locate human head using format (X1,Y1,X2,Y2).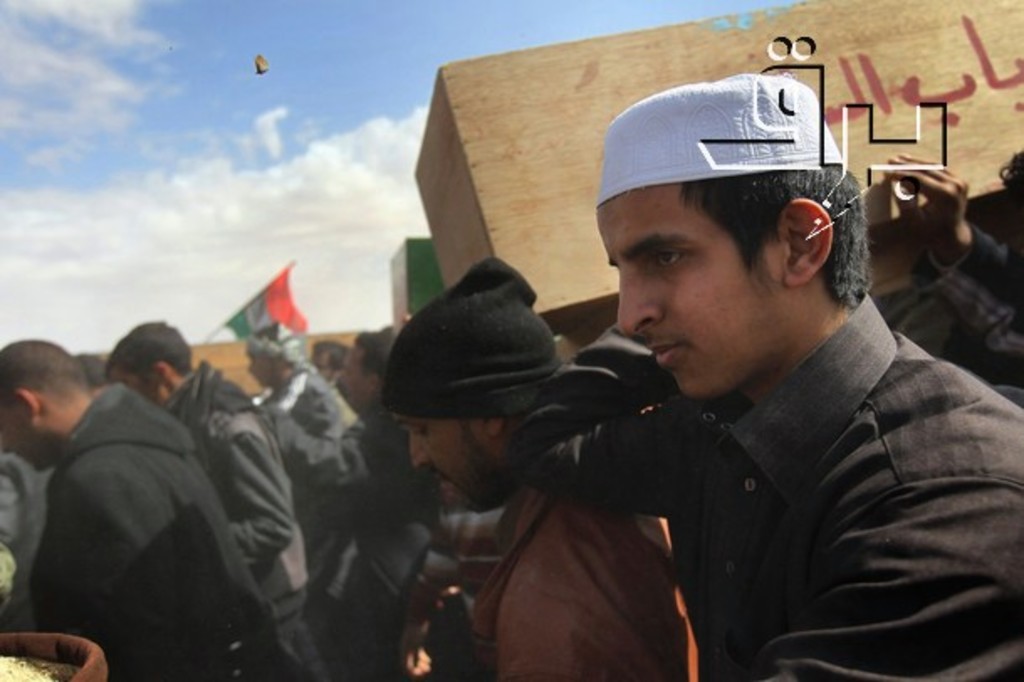
(79,356,109,396).
